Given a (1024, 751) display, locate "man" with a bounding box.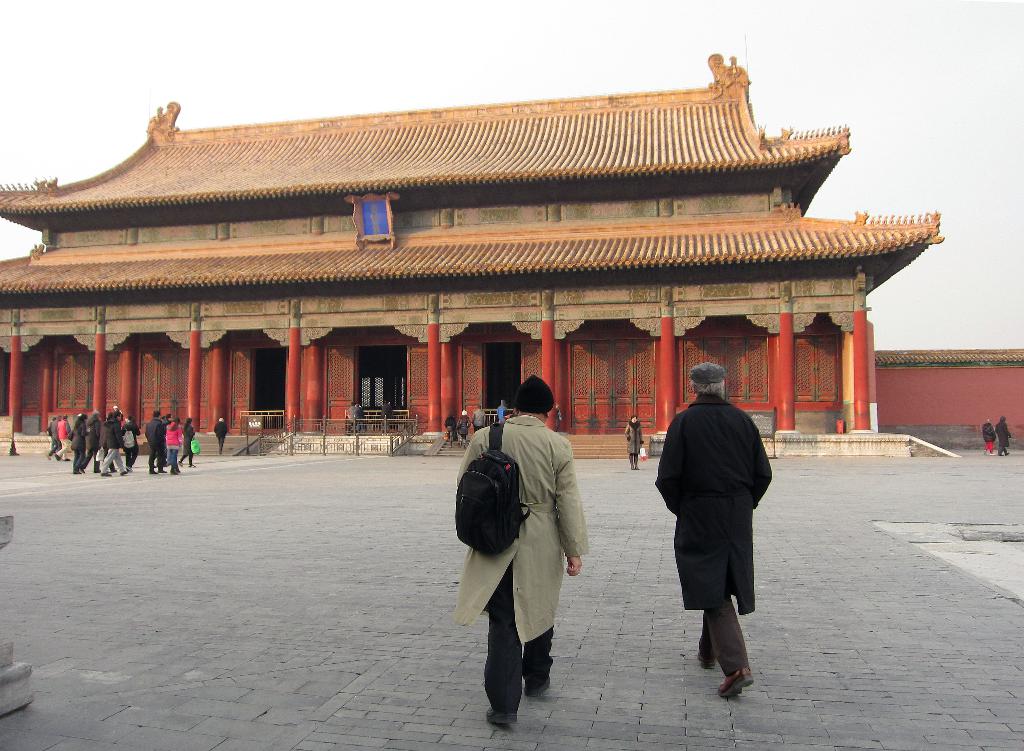
Located: 145:408:164:474.
